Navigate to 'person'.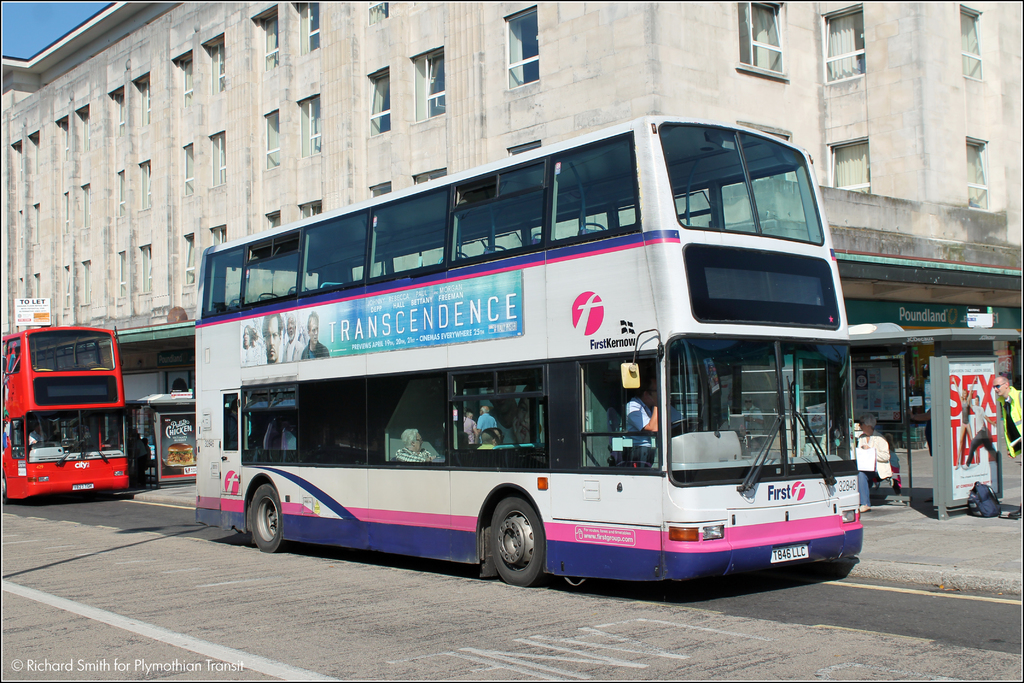
Navigation target: 461:411:481:448.
